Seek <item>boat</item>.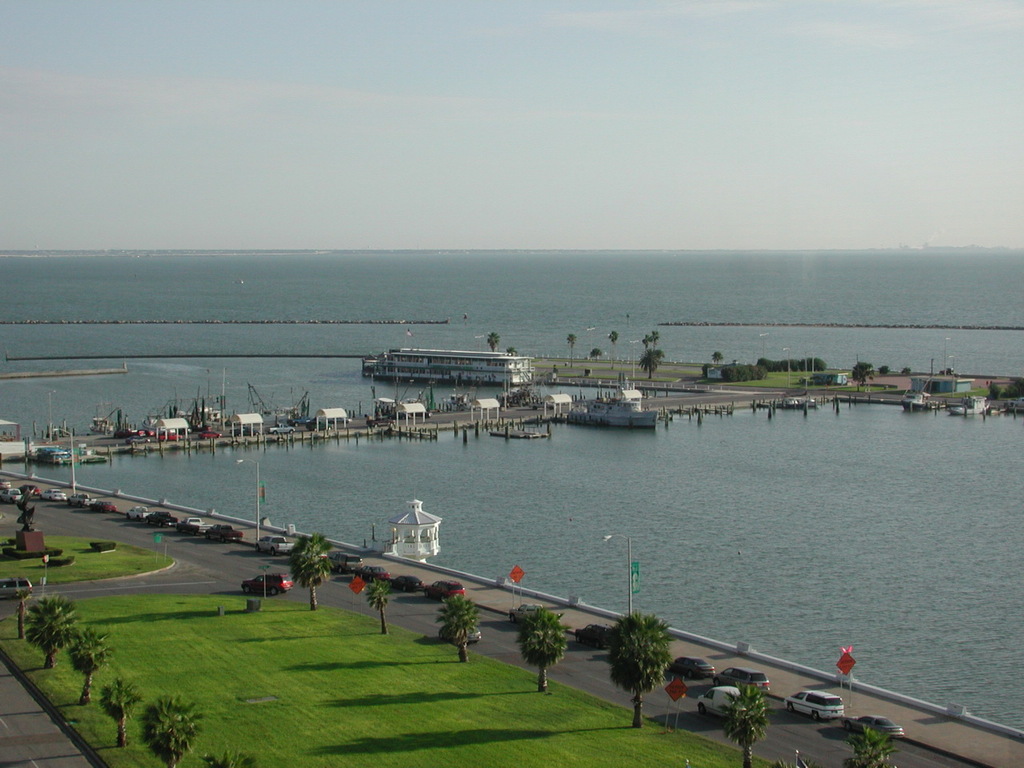
440, 386, 466, 414.
